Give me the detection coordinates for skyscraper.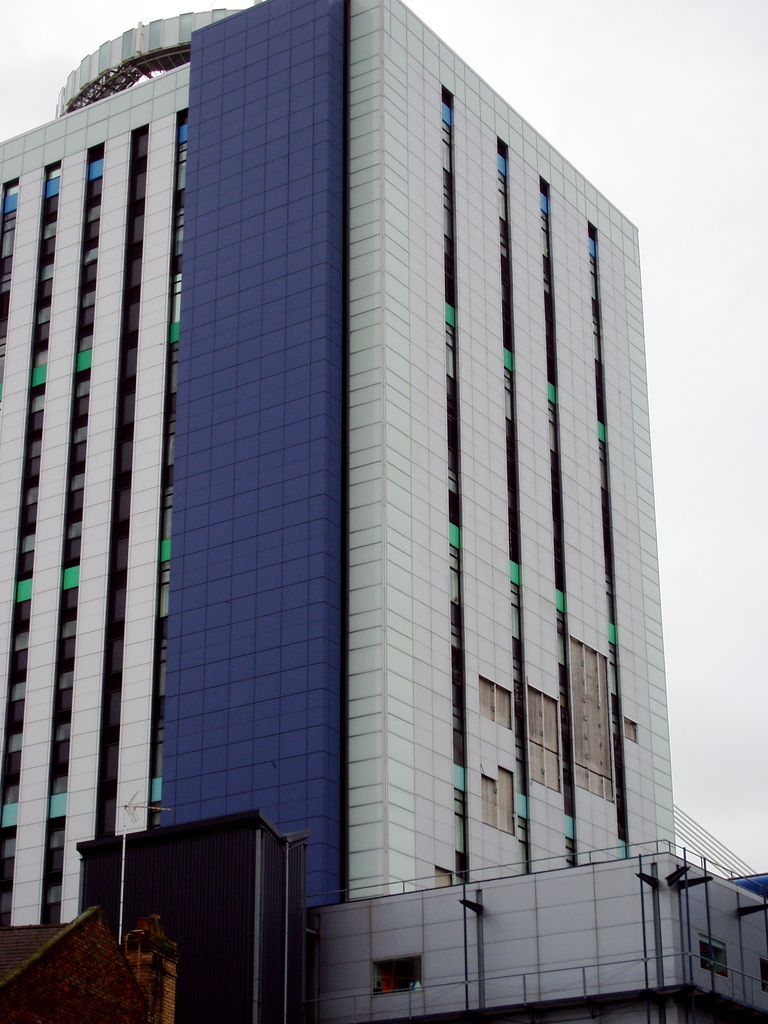
x1=0, y1=1, x2=767, y2=1023.
